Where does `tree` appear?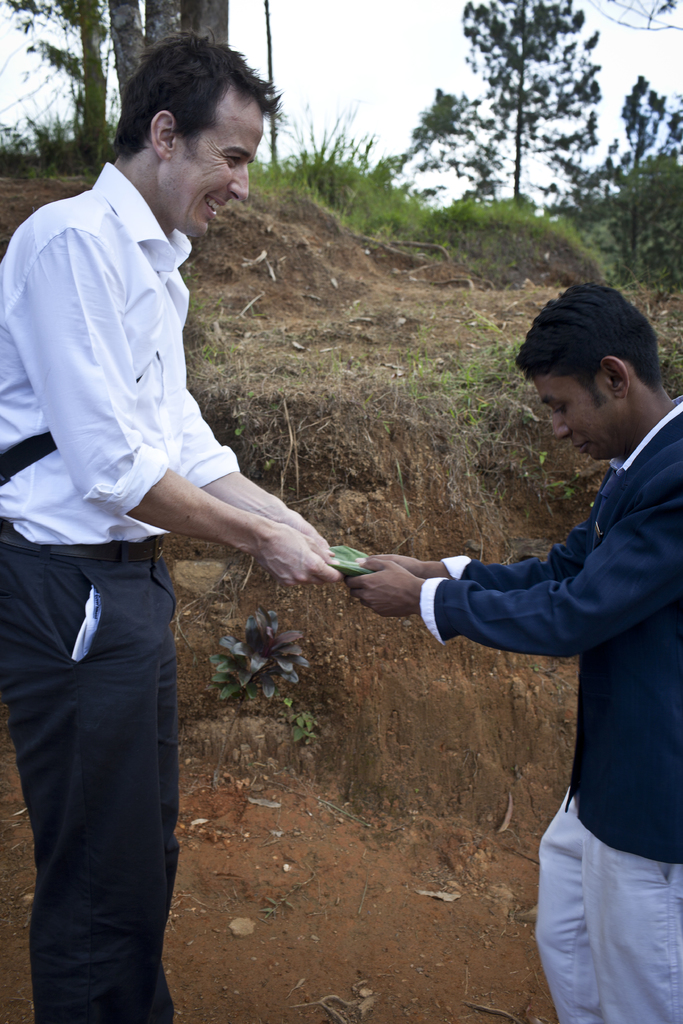
Appears at BBox(0, 0, 120, 173).
